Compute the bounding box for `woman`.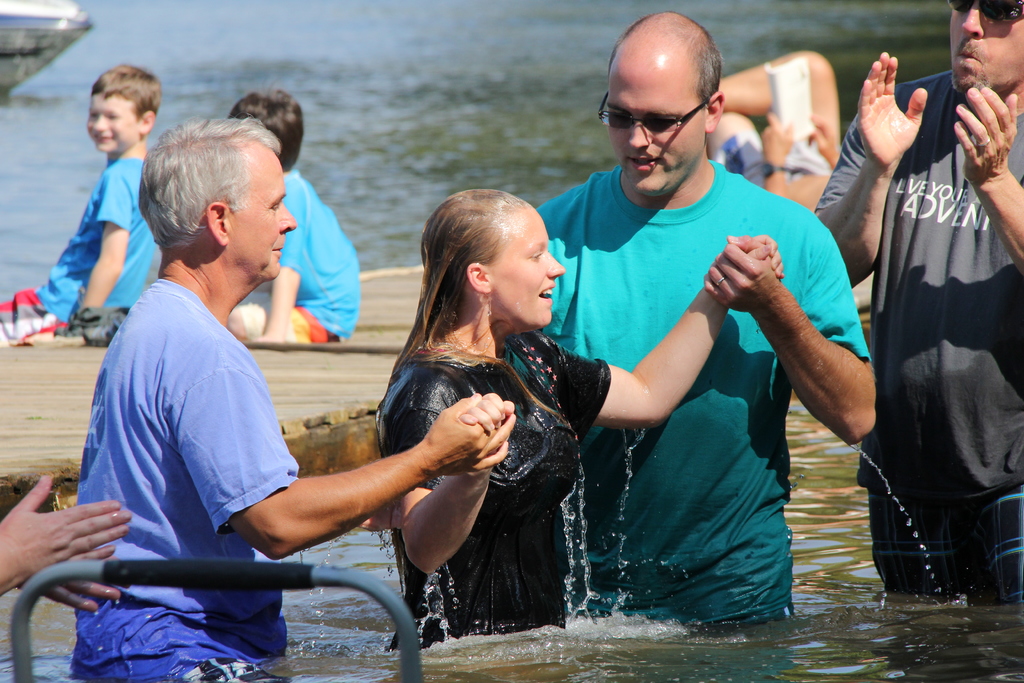
378, 179, 785, 627.
